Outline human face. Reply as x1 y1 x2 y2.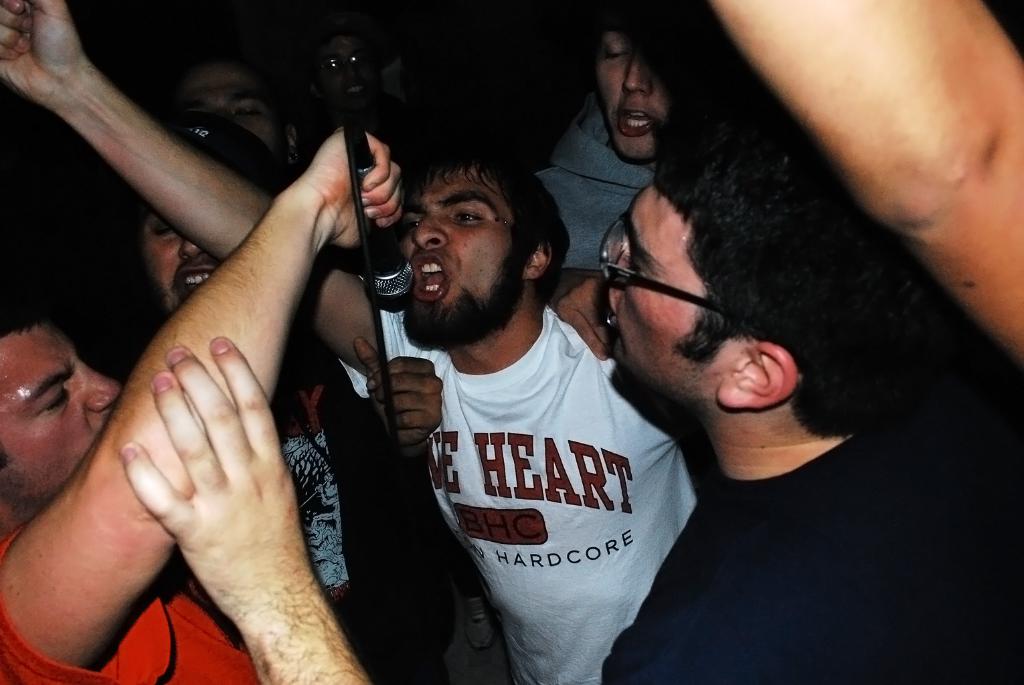
133 205 220 324.
